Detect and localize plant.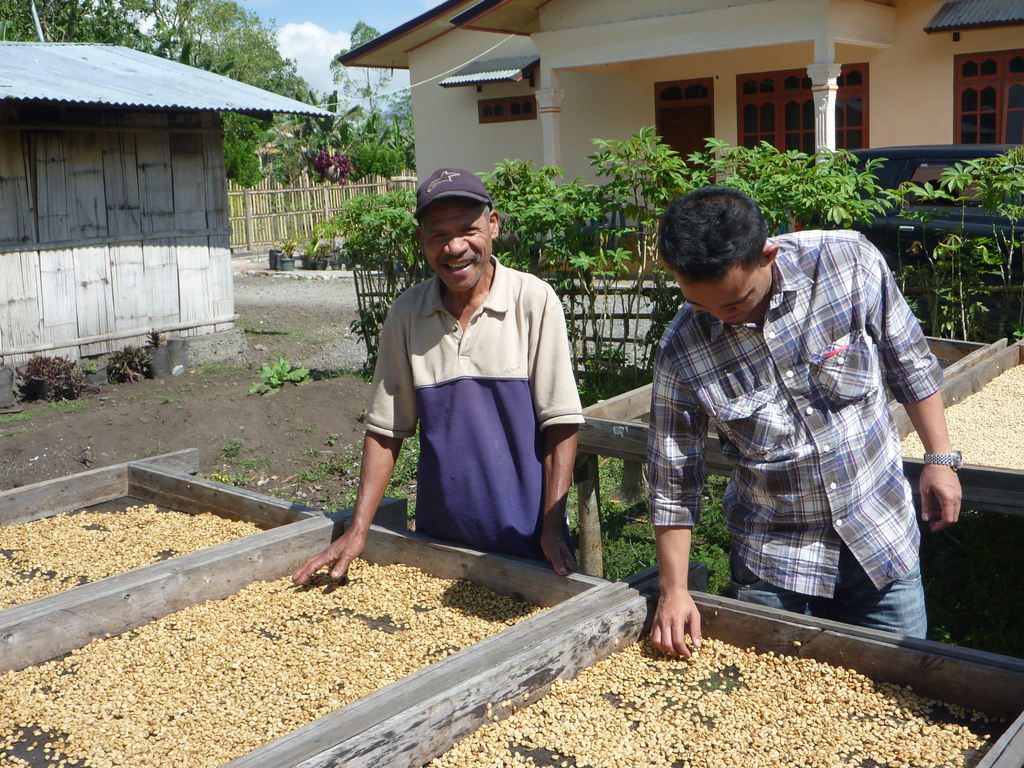
Localized at box=[106, 326, 160, 381].
